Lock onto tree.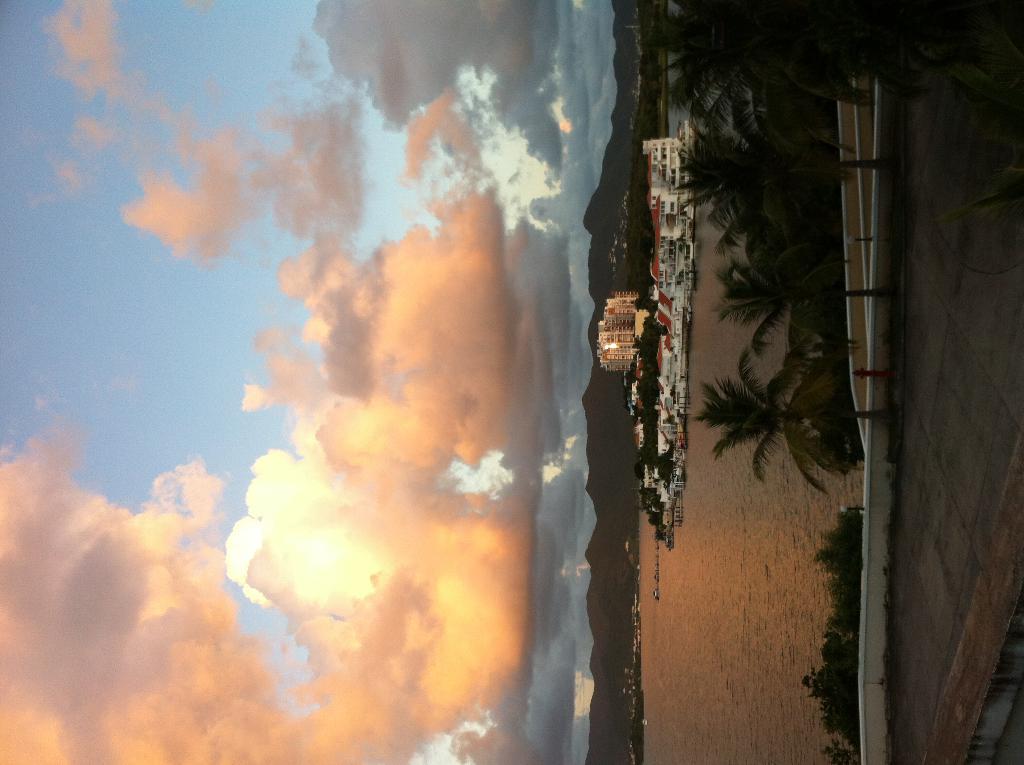
Locked: Rect(706, 250, 906, 357).
